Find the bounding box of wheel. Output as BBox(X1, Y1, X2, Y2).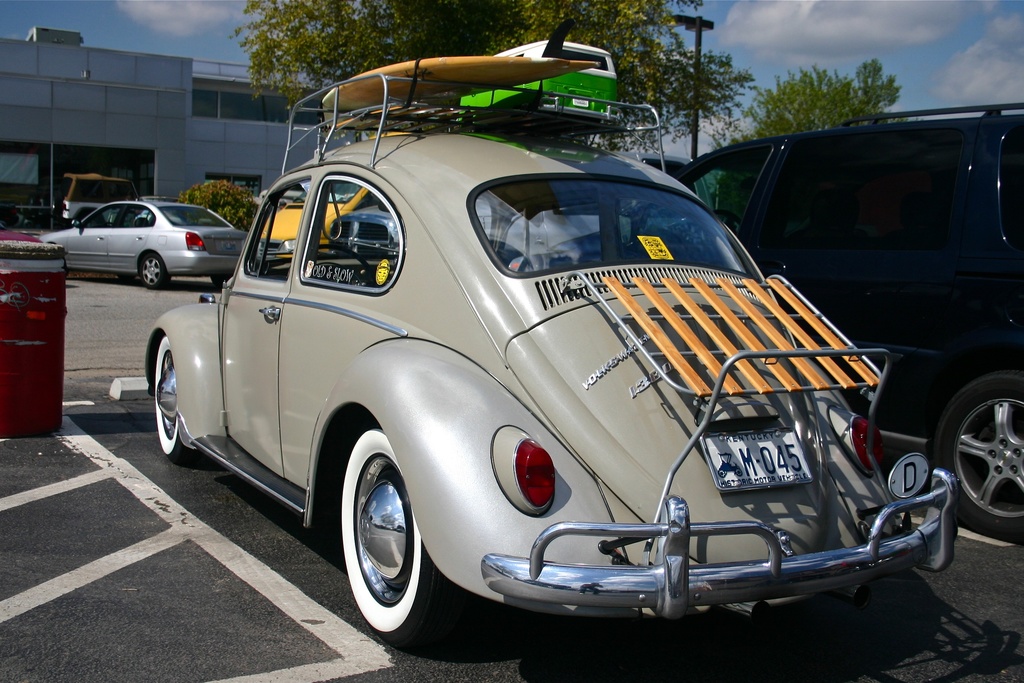
BBox(211, 273, 230, 287).
